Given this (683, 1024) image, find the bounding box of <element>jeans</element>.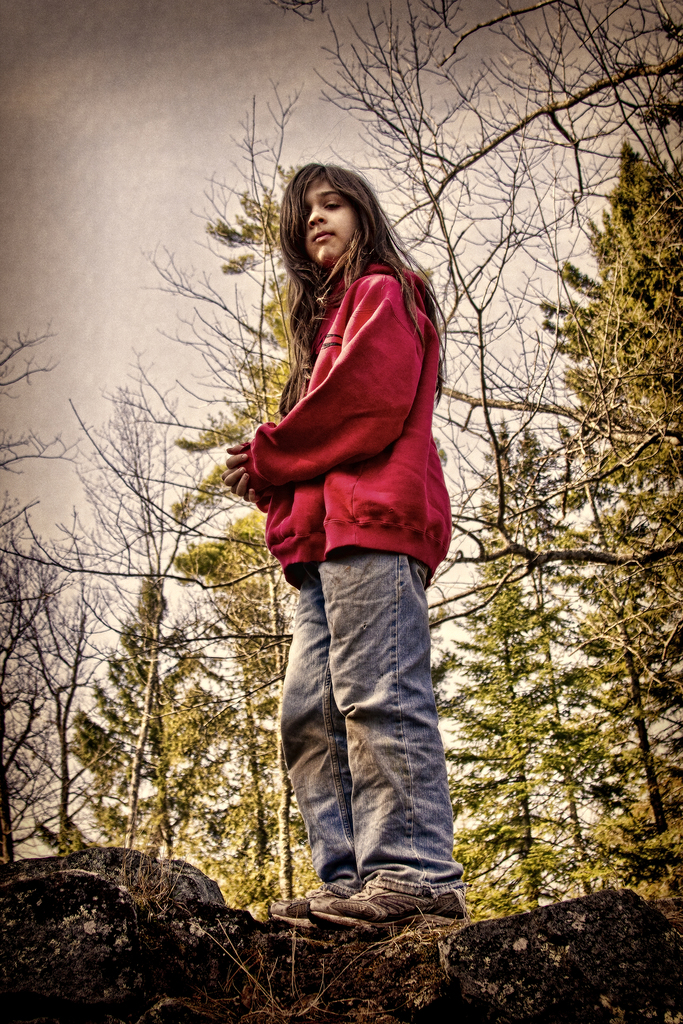
257,559,461,911.
